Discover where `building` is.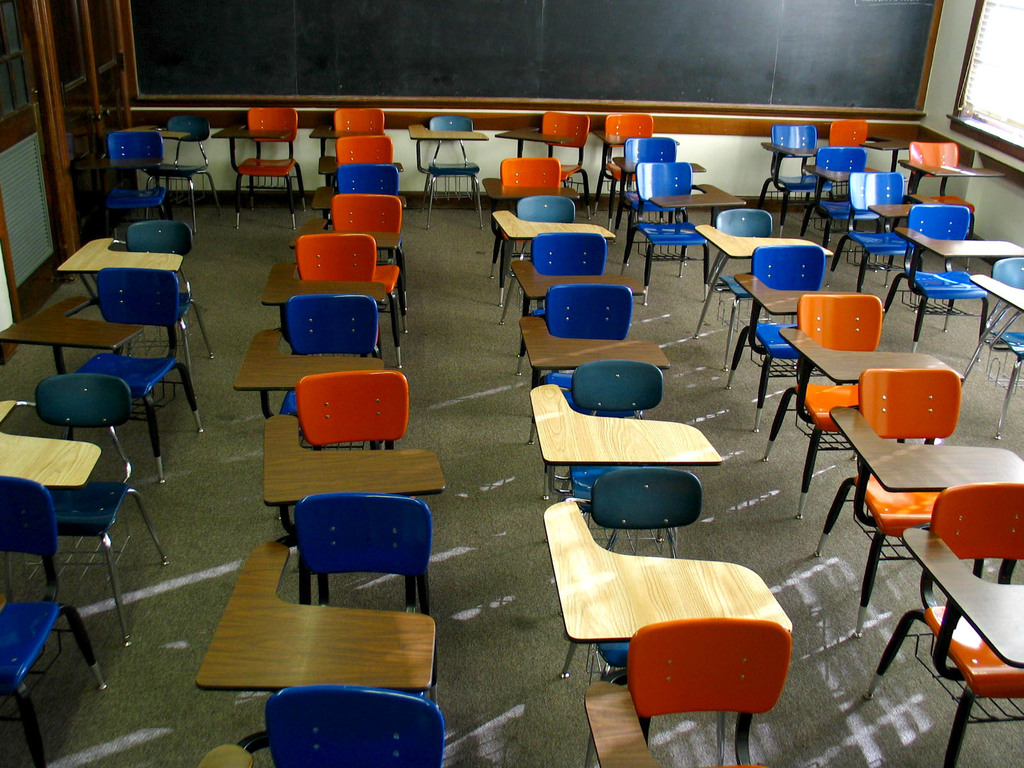
Discovered at {"x1": 0, "y1": 0, "x2": 1023, "y2": 767}.
